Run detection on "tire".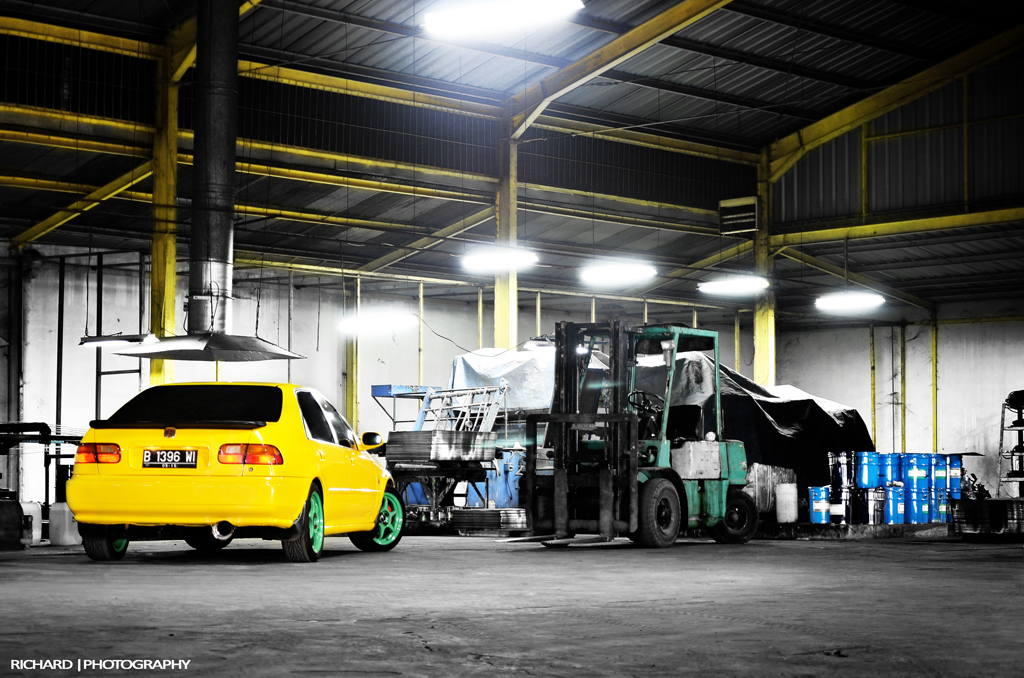
Result: left=534, top=489, right=574, bottom=550.
